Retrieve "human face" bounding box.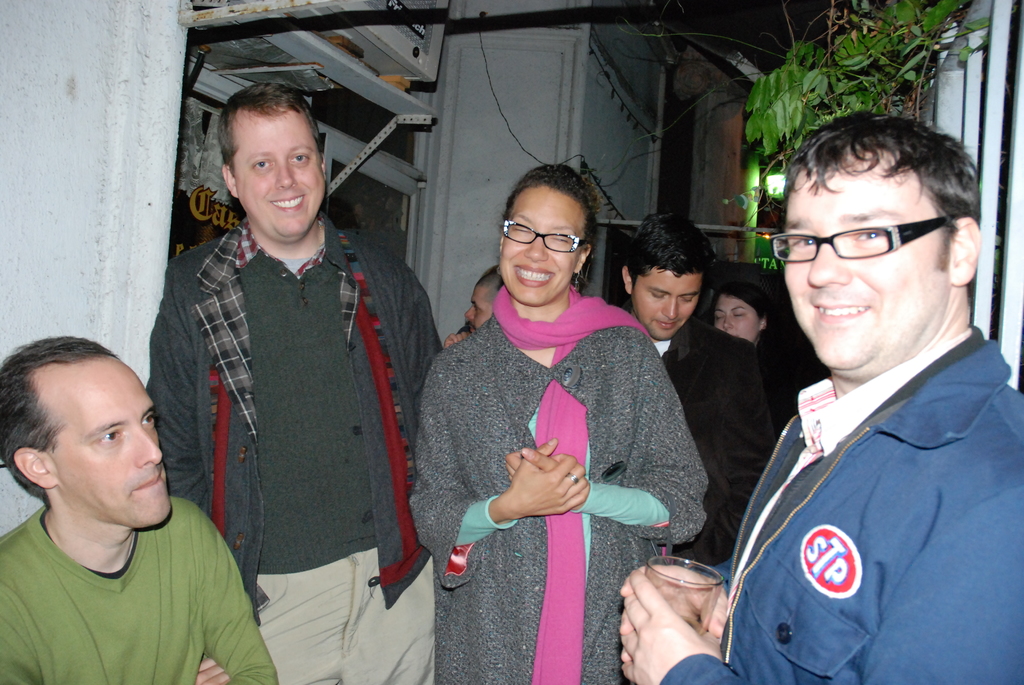
Bounding box: 630/268/701/343.
